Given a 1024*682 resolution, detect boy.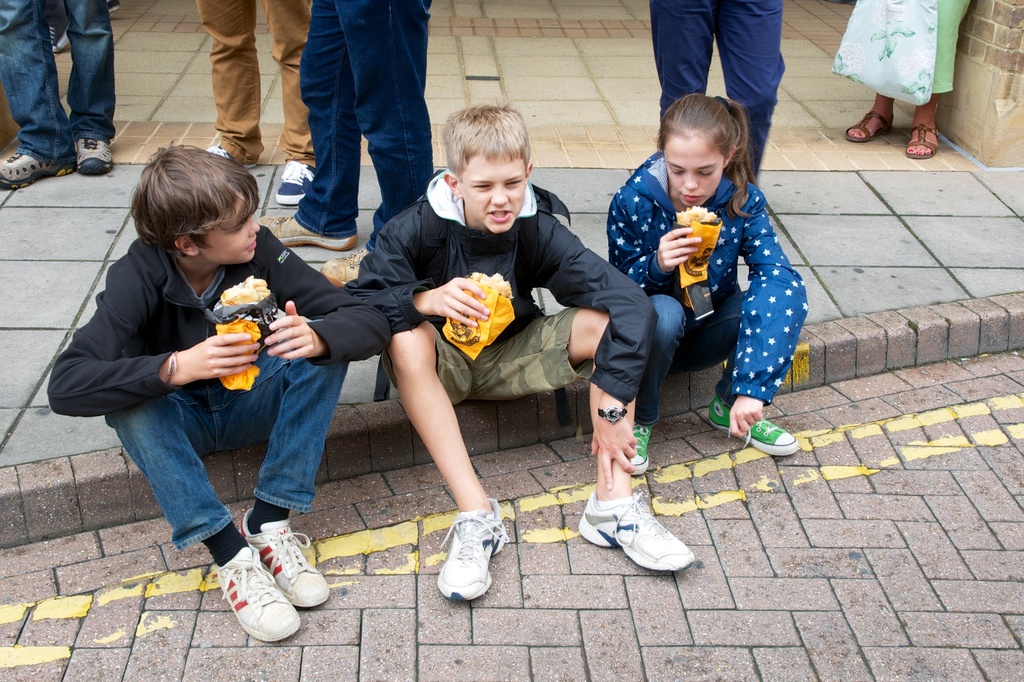
44/147/414/642.
